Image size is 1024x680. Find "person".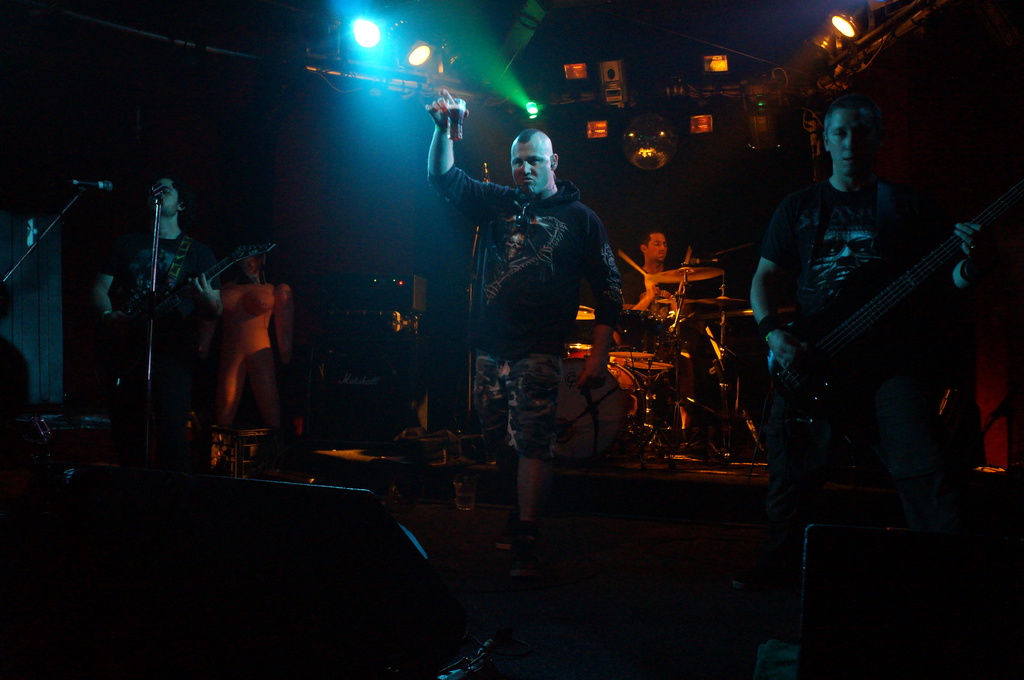
[x1=88, y1=173, x2=221, y2=476].
